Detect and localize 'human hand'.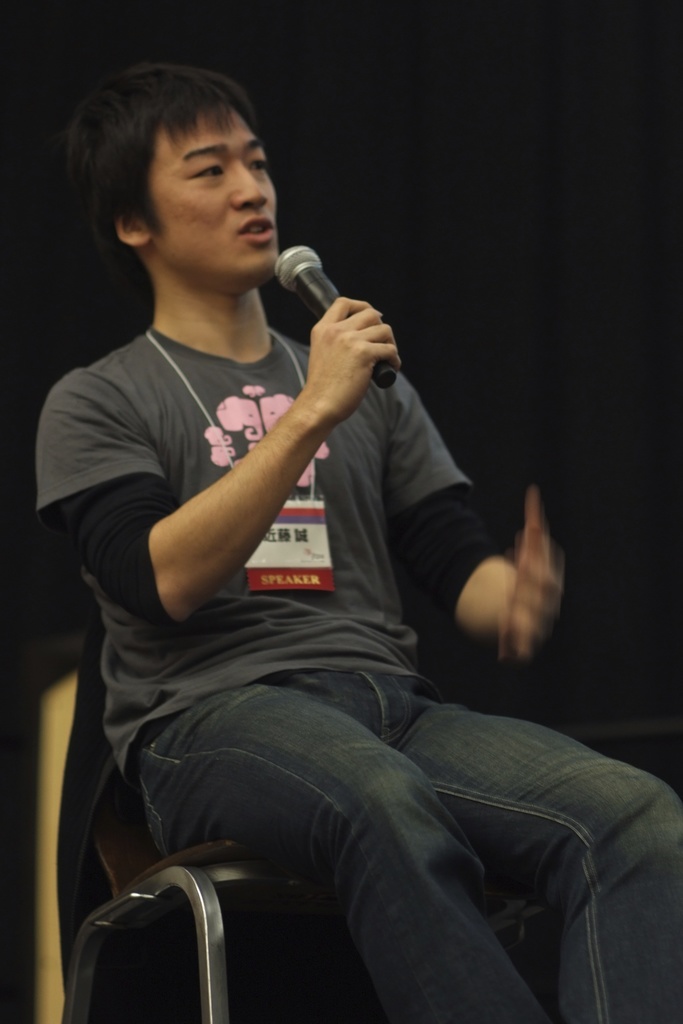
Localized at <box>495,481,572,669</box>.
